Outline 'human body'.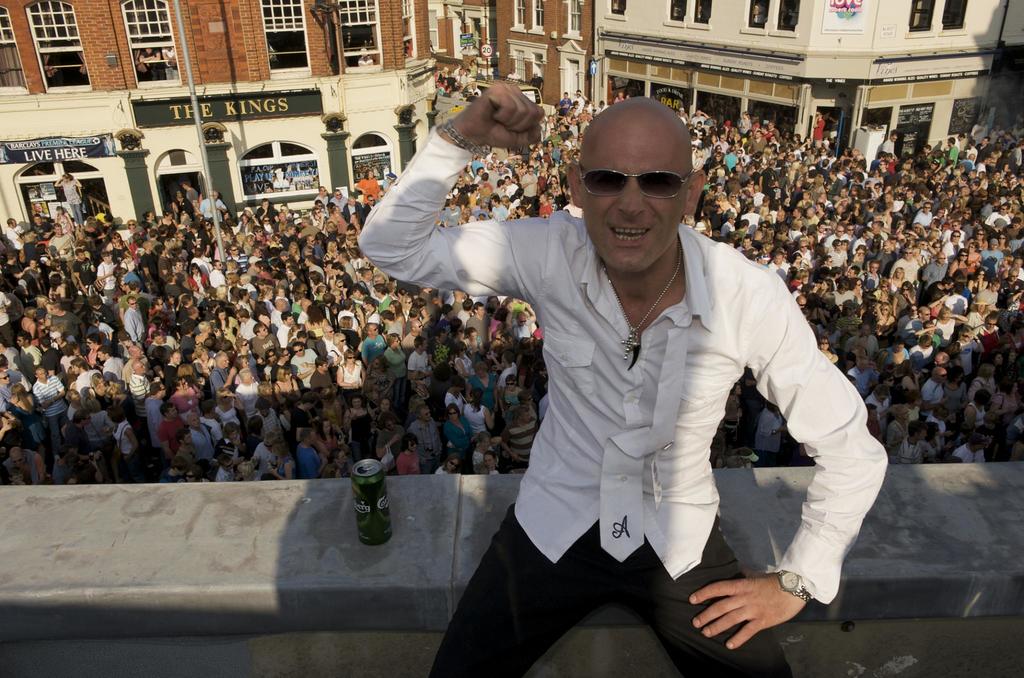
Outline: bbox=(506, 406, 535, 458).
